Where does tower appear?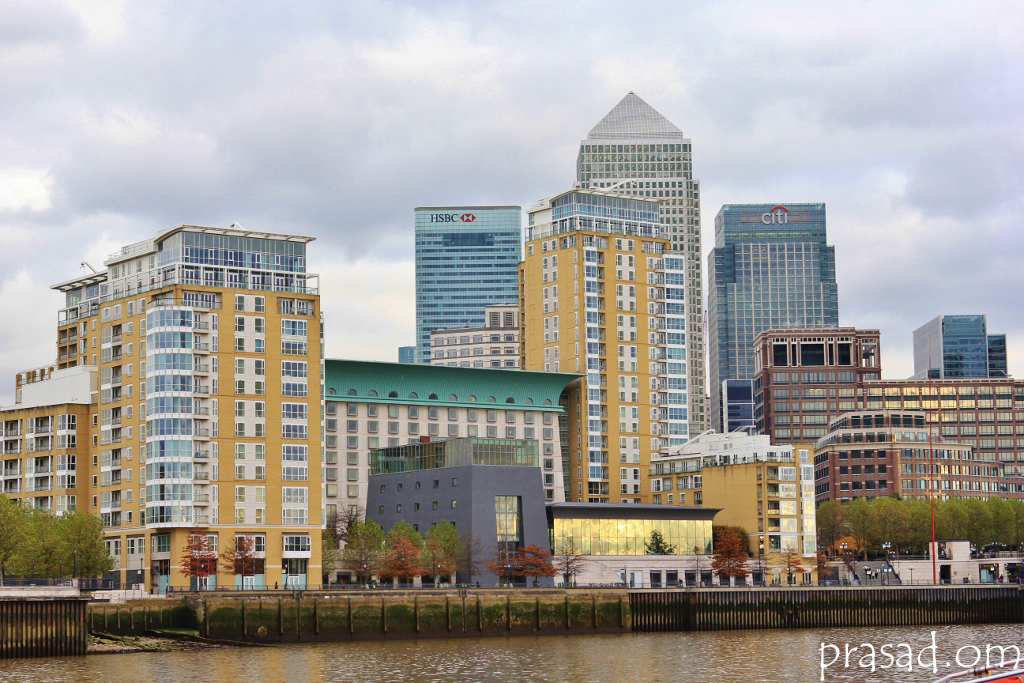
Appears at box(430, 310, 513, 372).
